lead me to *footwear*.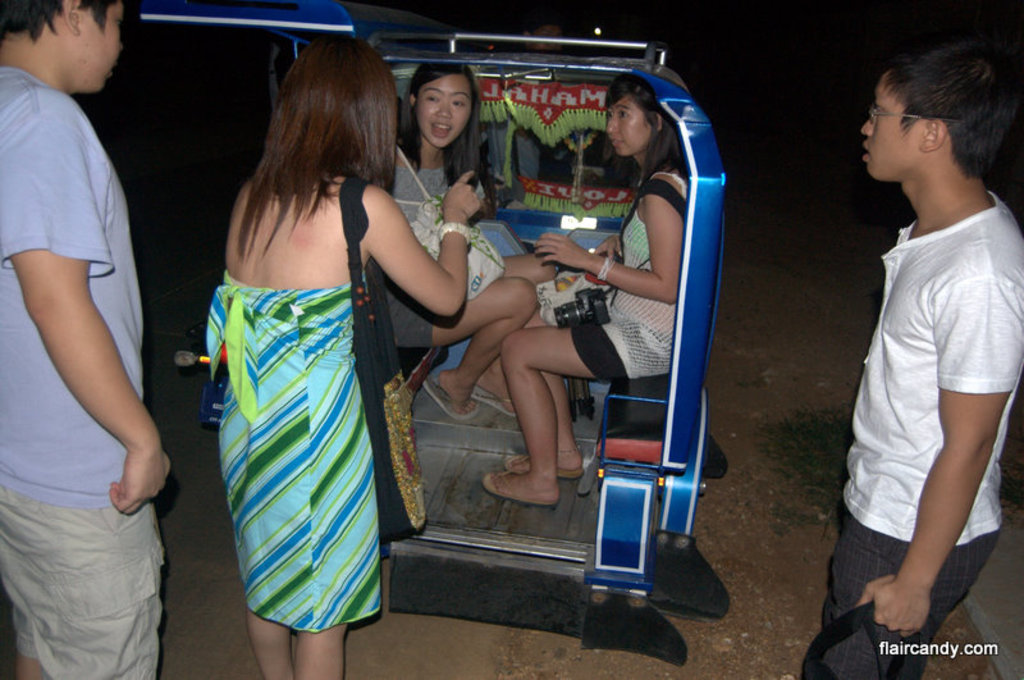
Lead to bbox=[506, 461, 584, 479].
